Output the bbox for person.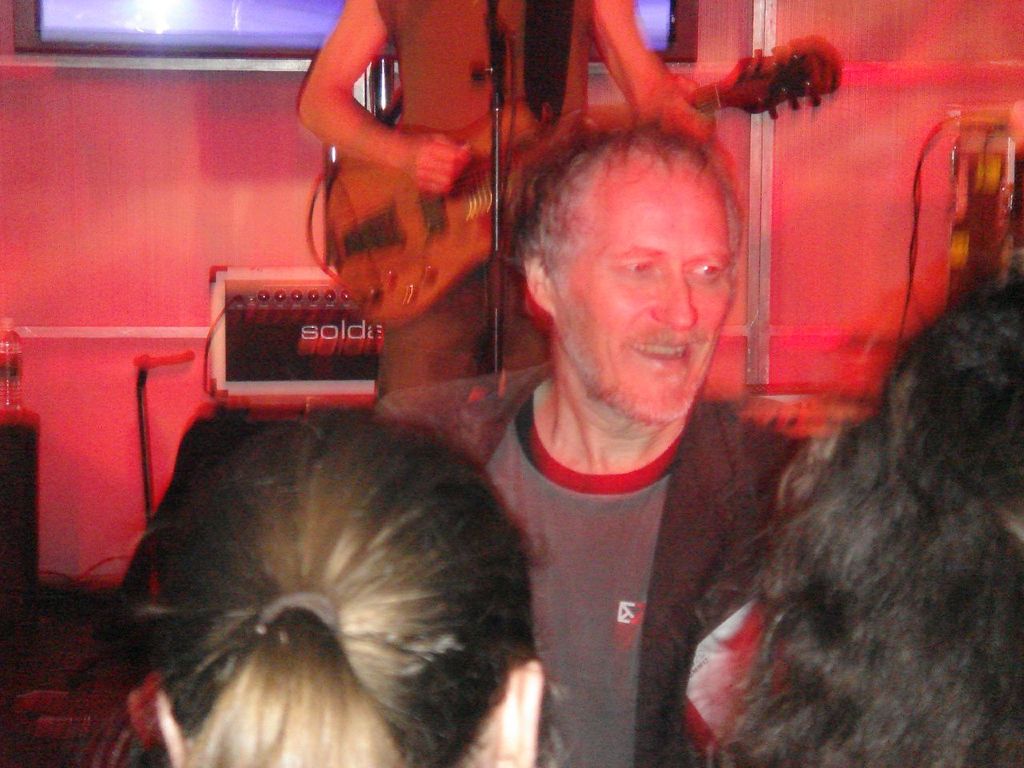
<region>73, 350, 574, 767</region>.
